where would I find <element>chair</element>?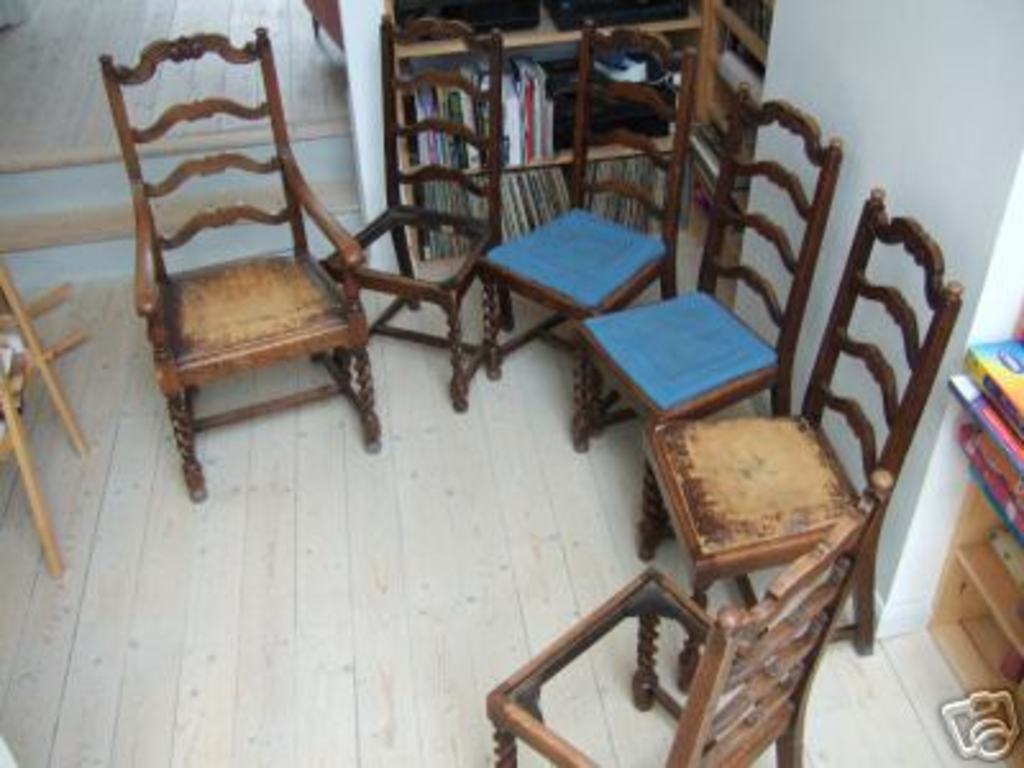
At {"x1": 468, "y1": 15, "x2": 699, "y2": 435}.
